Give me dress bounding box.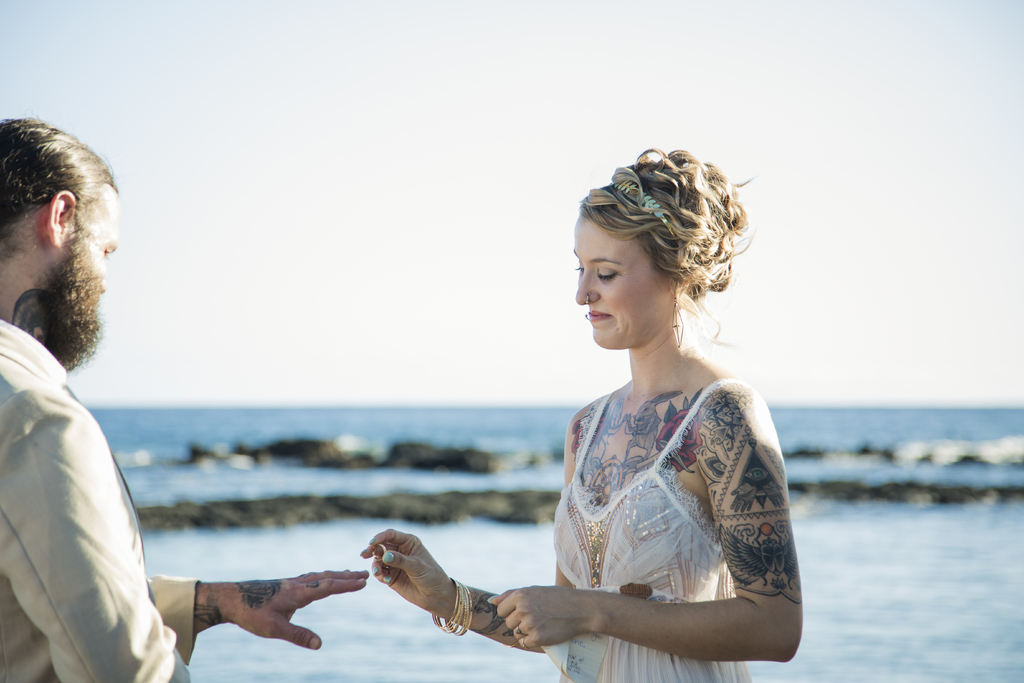
box=[556, 383, 755, 682].
